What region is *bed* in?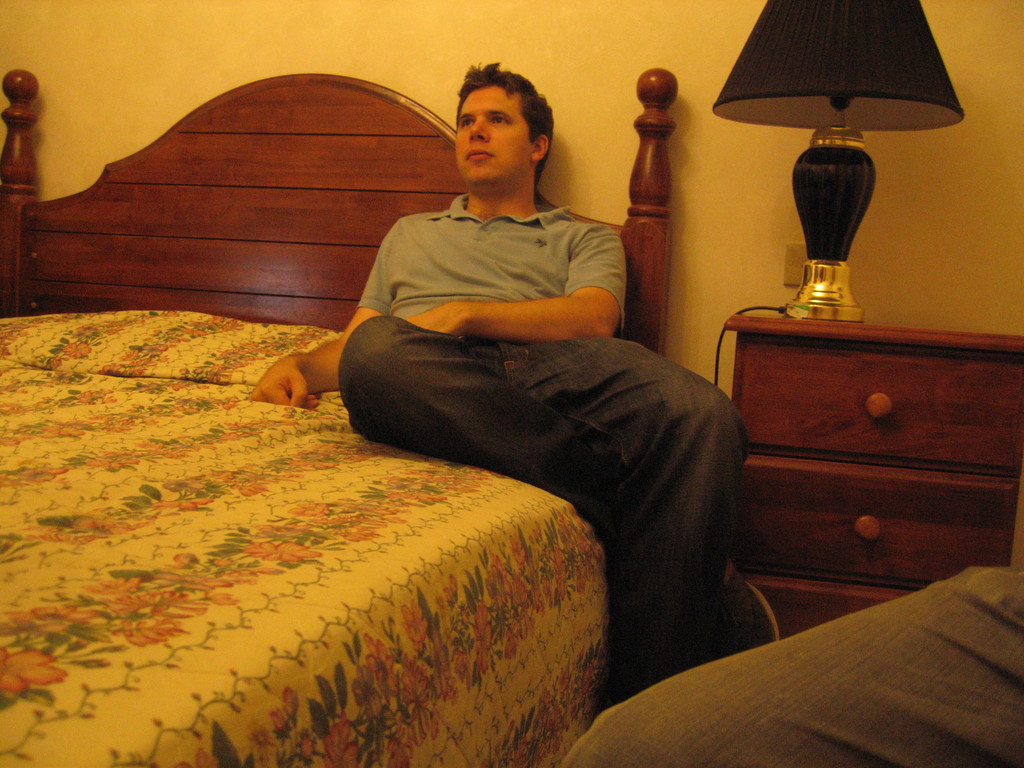
bbox=[3, 68, 669, 767].
